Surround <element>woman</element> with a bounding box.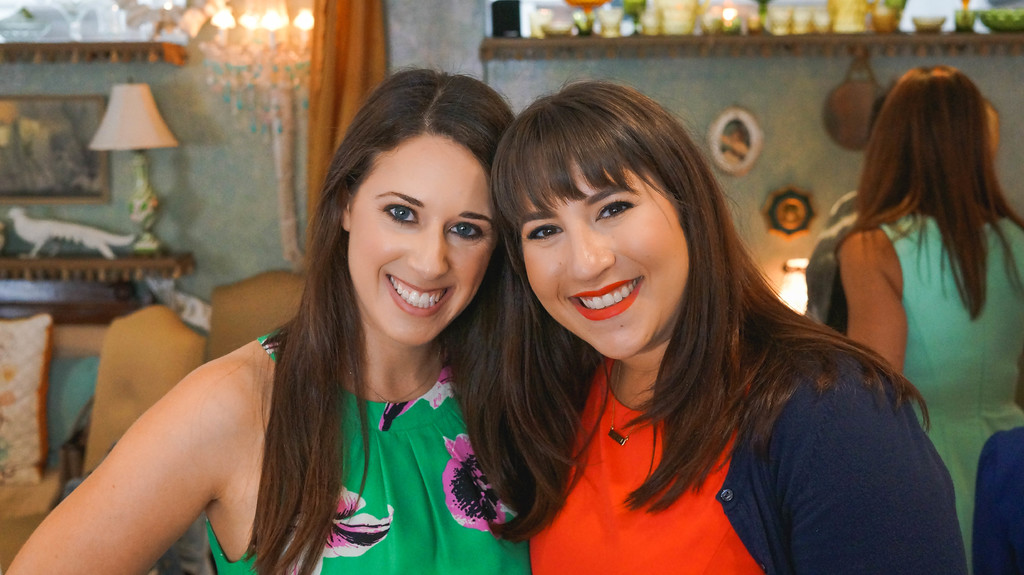
pyautogui.locateOnScreen(829, 59, 1023, 574).
